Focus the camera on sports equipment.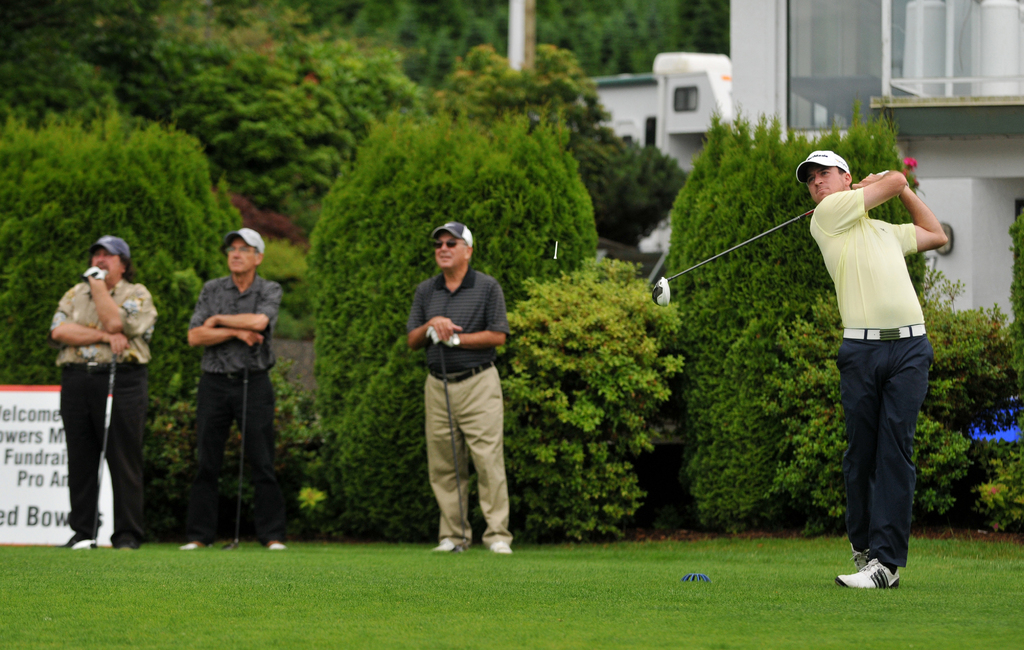
Focus region: 435:539:469:553.
